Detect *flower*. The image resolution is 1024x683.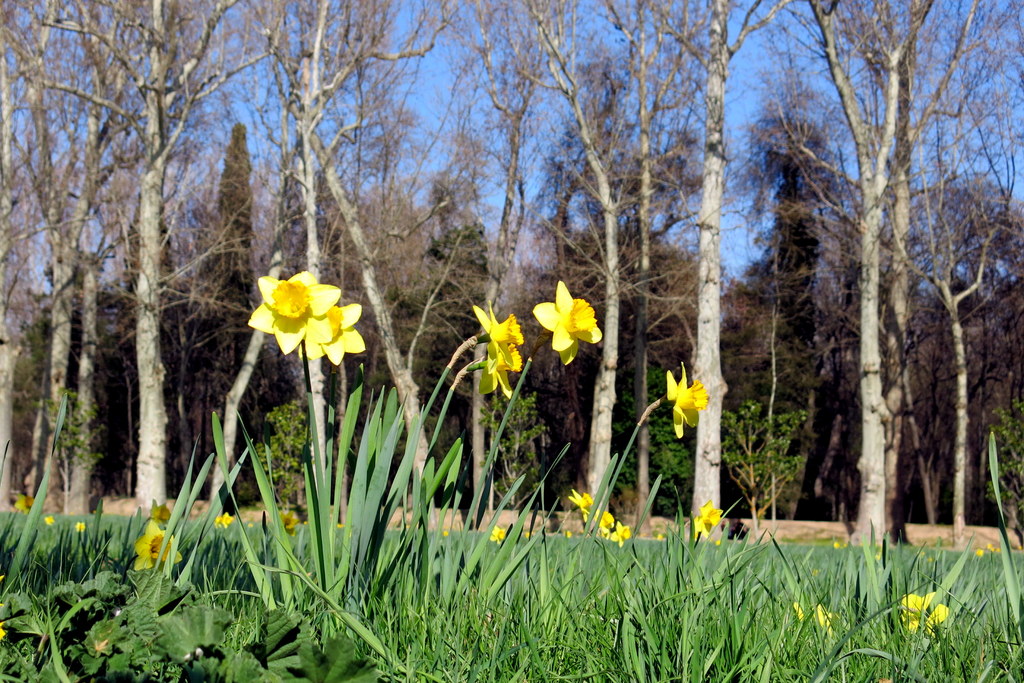
(left=41, top=514, right=57, bottom=523).
